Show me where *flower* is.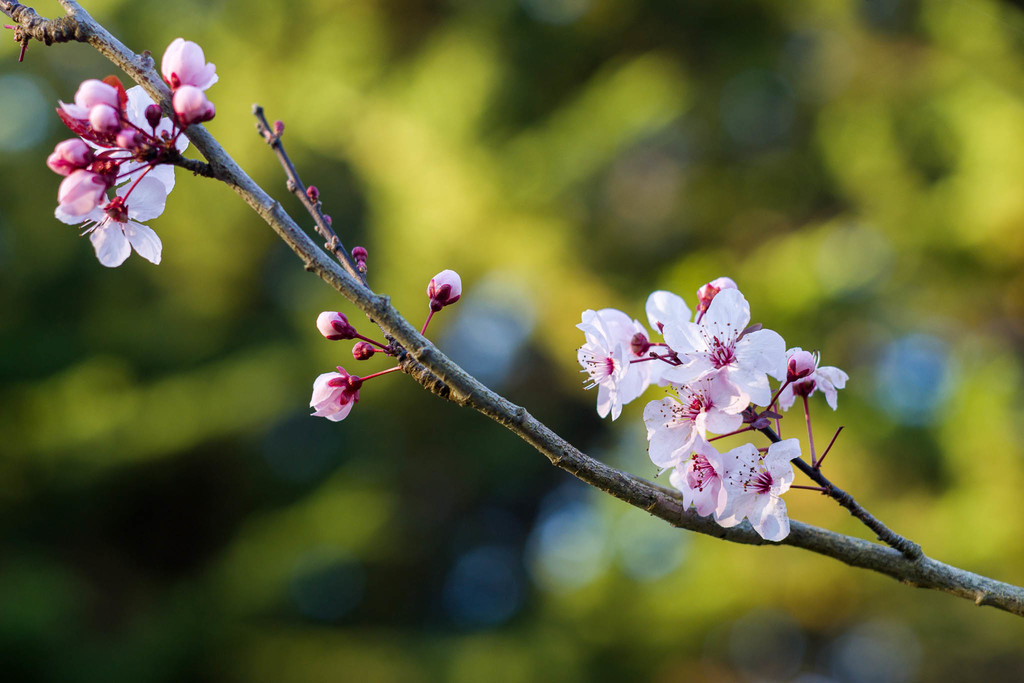
*flower* is at crop(420, 268, 460, 315).
